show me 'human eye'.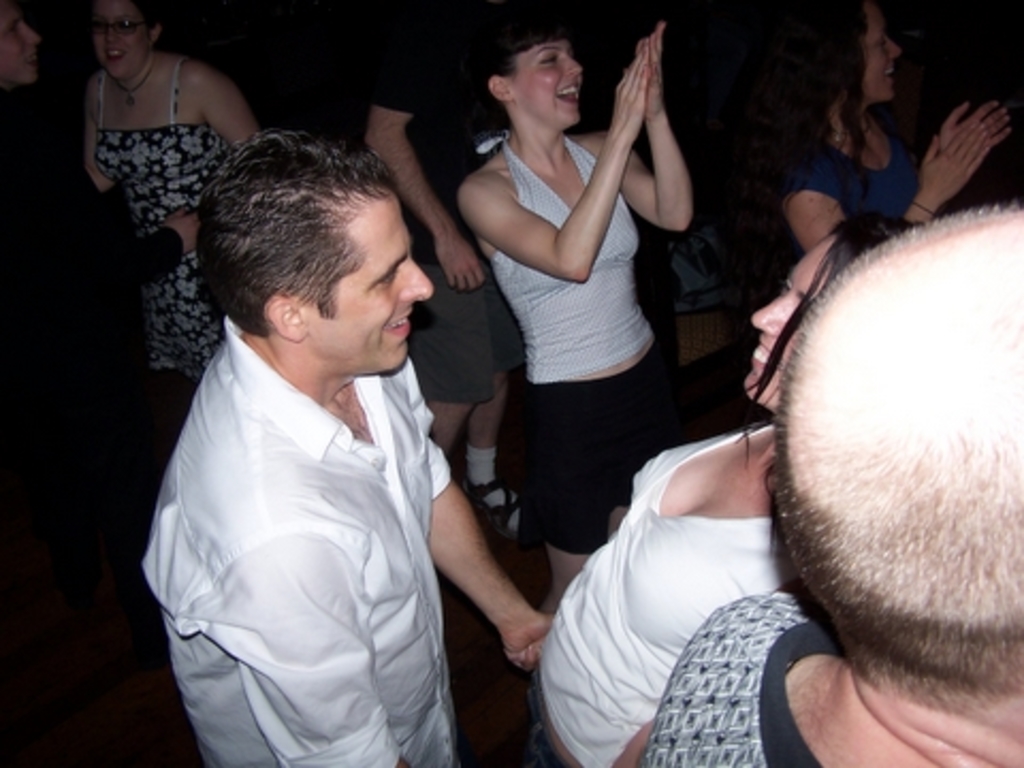
'human eye' is here: BBox(538, 51, 561, 66).
